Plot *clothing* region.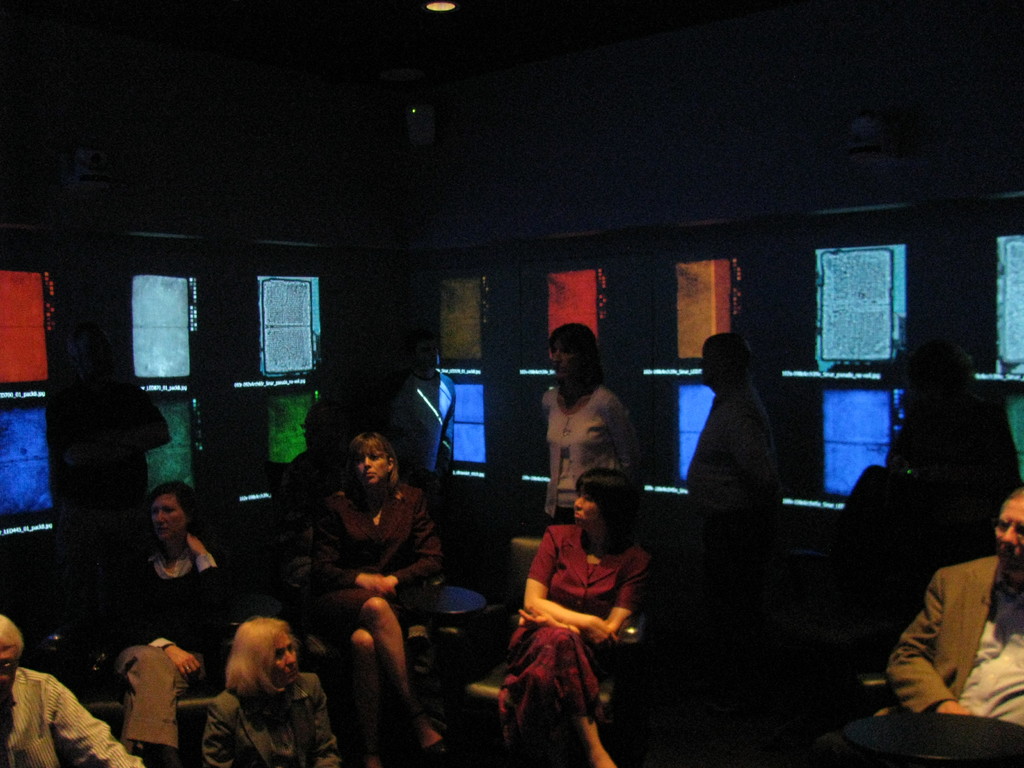
Plotted at locate(490, 527, 666, 743).
